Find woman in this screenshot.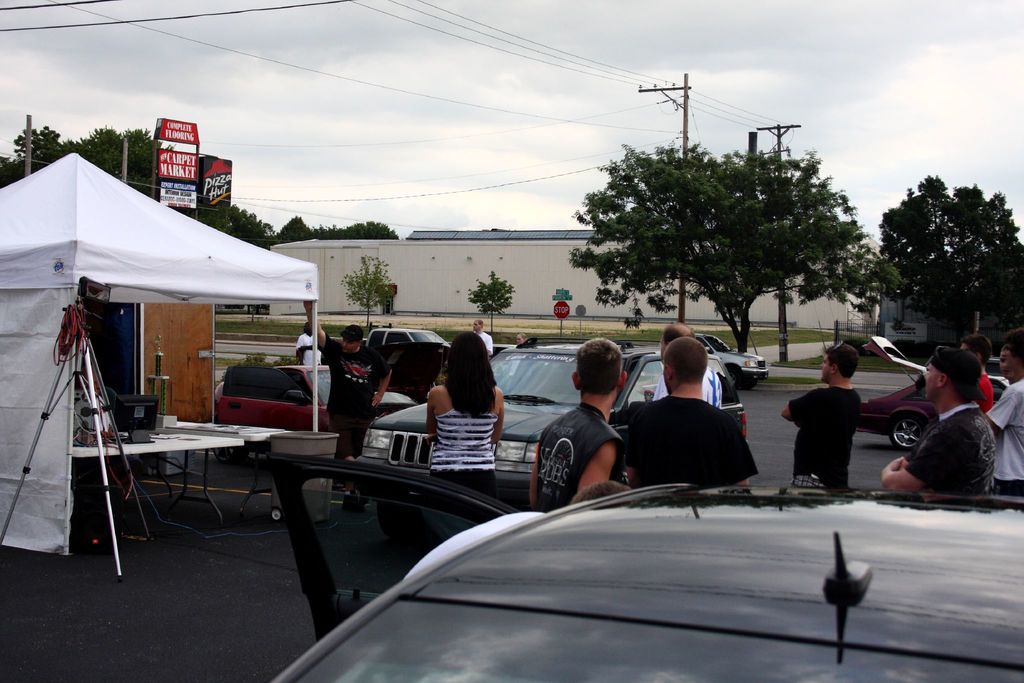
The bounding box for woman is 297/320/327/366.
